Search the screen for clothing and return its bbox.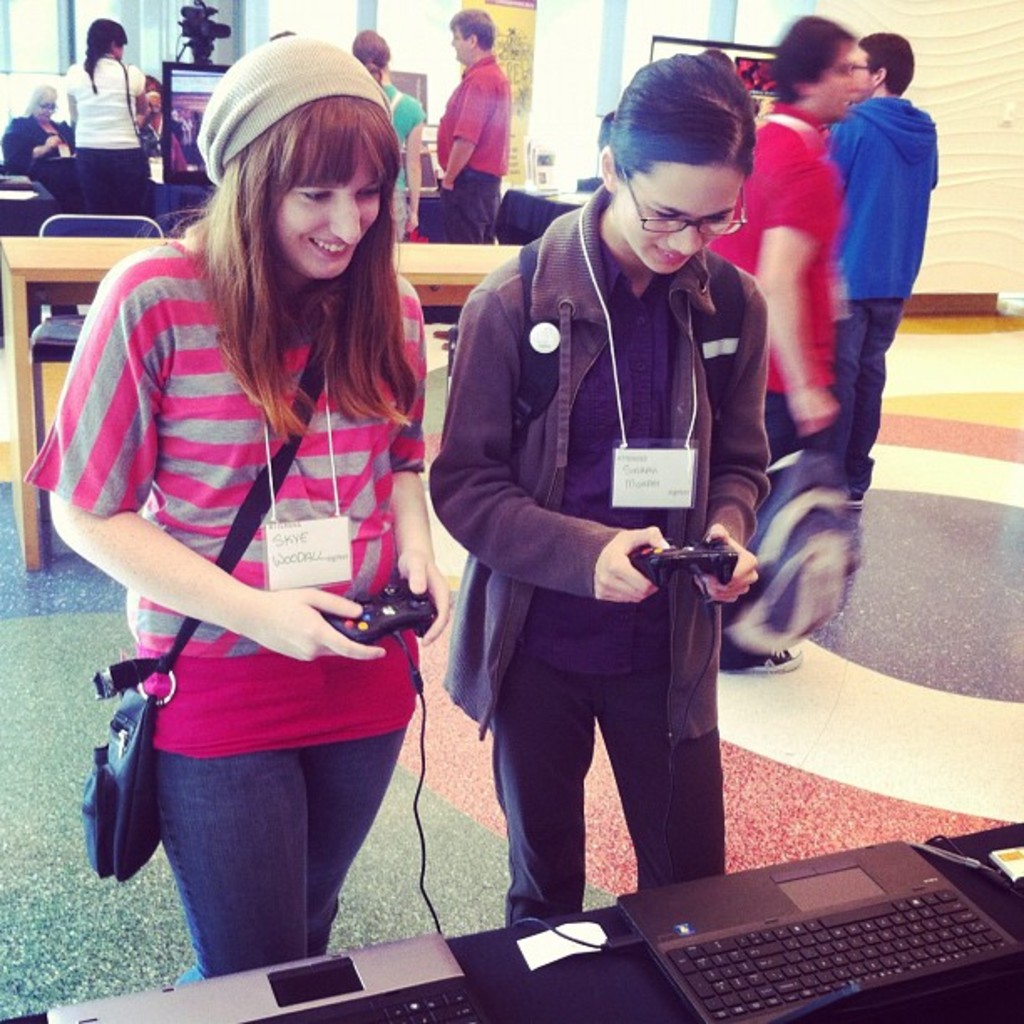
Found: detection(433, 55, 512, 248).
